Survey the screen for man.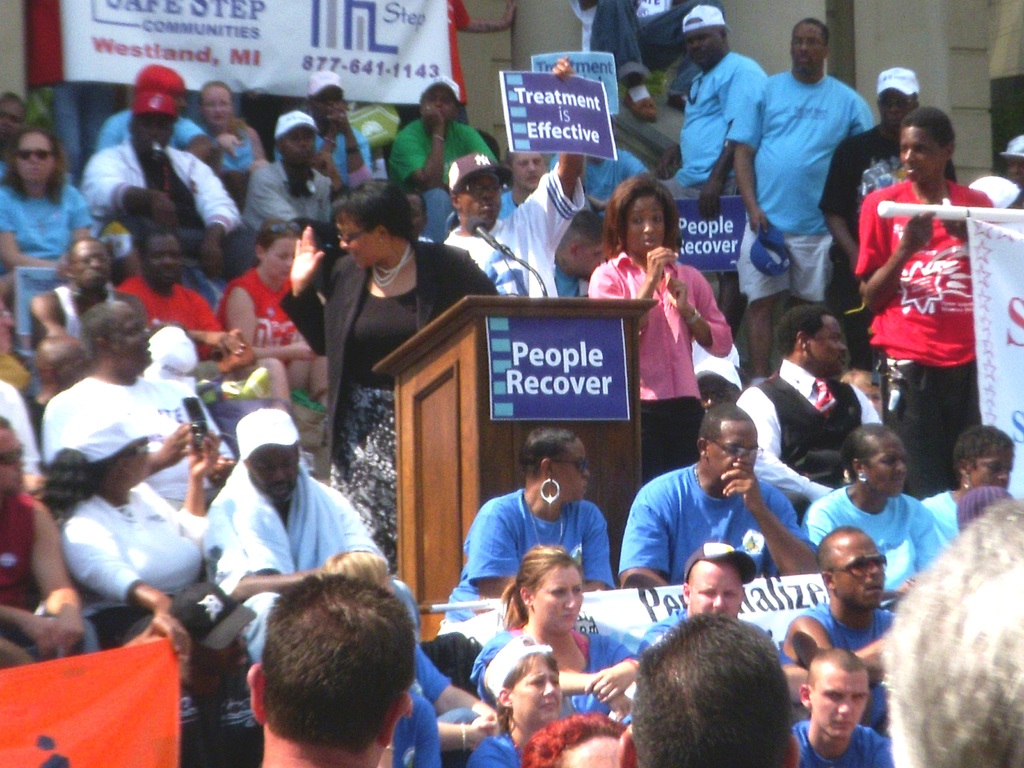
Survey found: [left=435, top=54, right=592, bottom=295].
